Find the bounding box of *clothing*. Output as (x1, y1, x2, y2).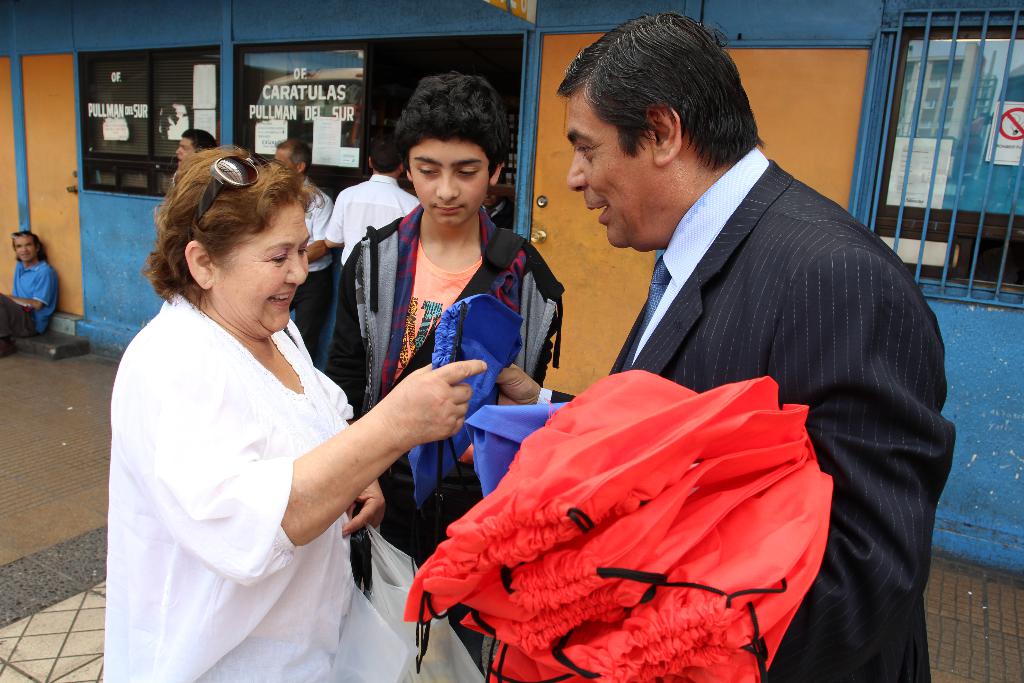
(525, 149, 952, 682).
